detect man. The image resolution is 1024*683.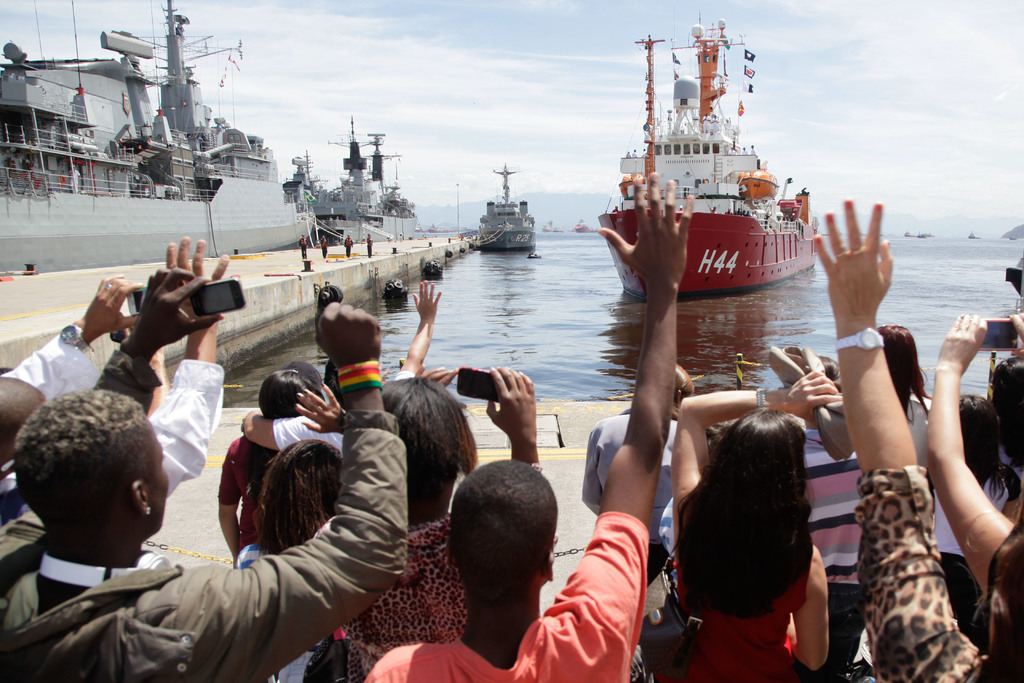
<bbox>0, 301, 413, 682</bbox>.
